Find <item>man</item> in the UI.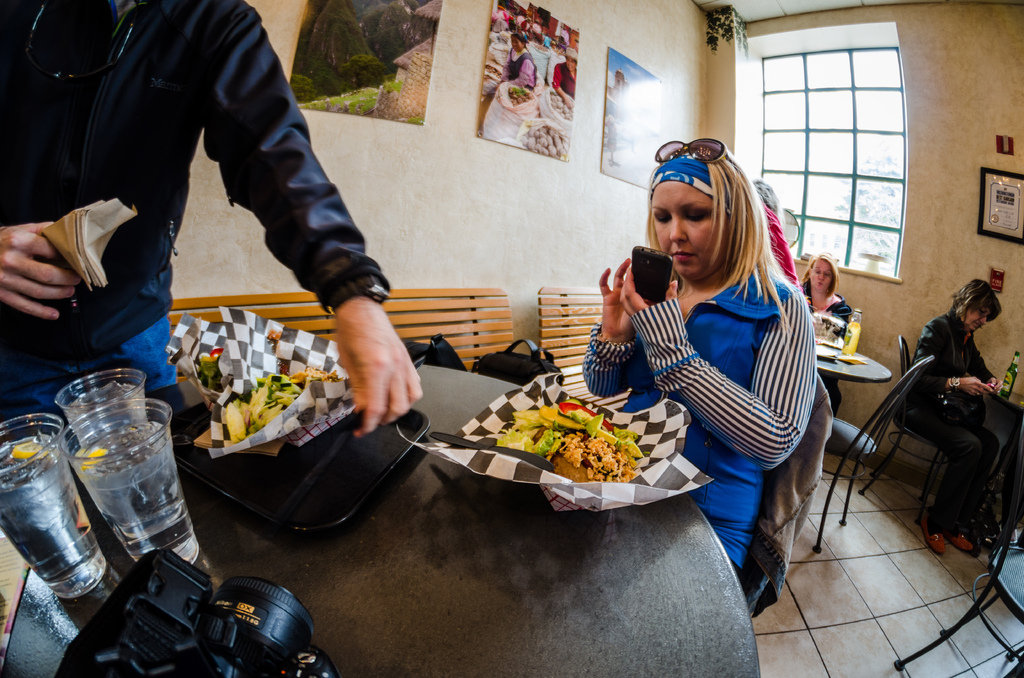
UI element at (x1=0, y1=0, x2=422, y2=422).
